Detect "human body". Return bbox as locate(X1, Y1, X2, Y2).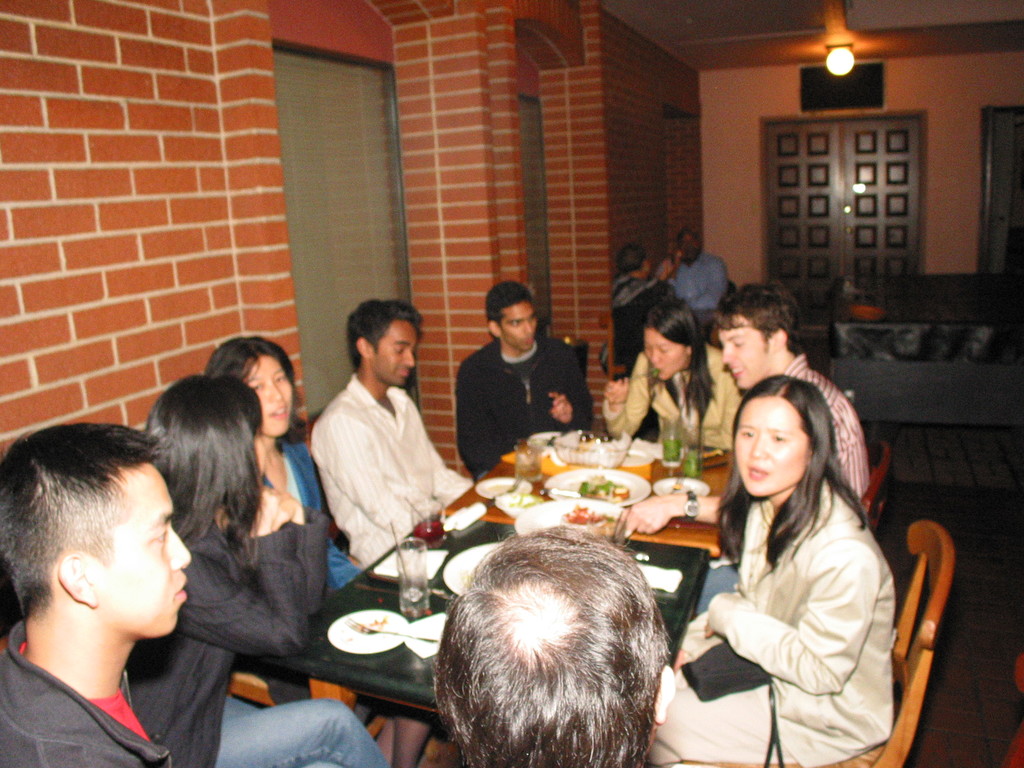
locate(0, 428, 191, 767).
